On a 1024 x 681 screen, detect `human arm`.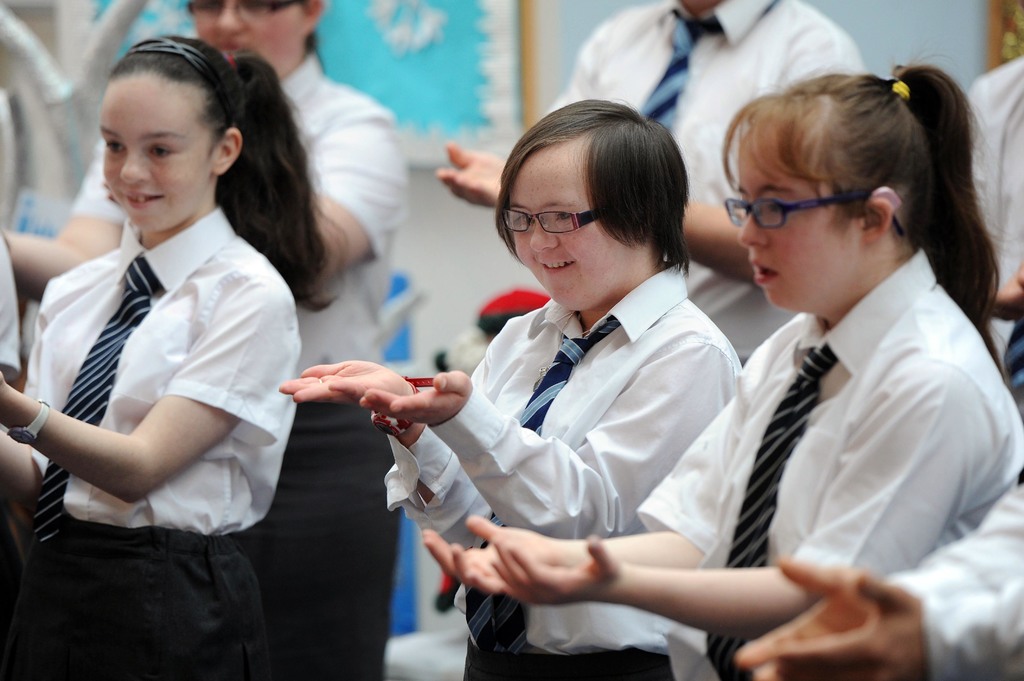
region(277, 356, 493, 554).
